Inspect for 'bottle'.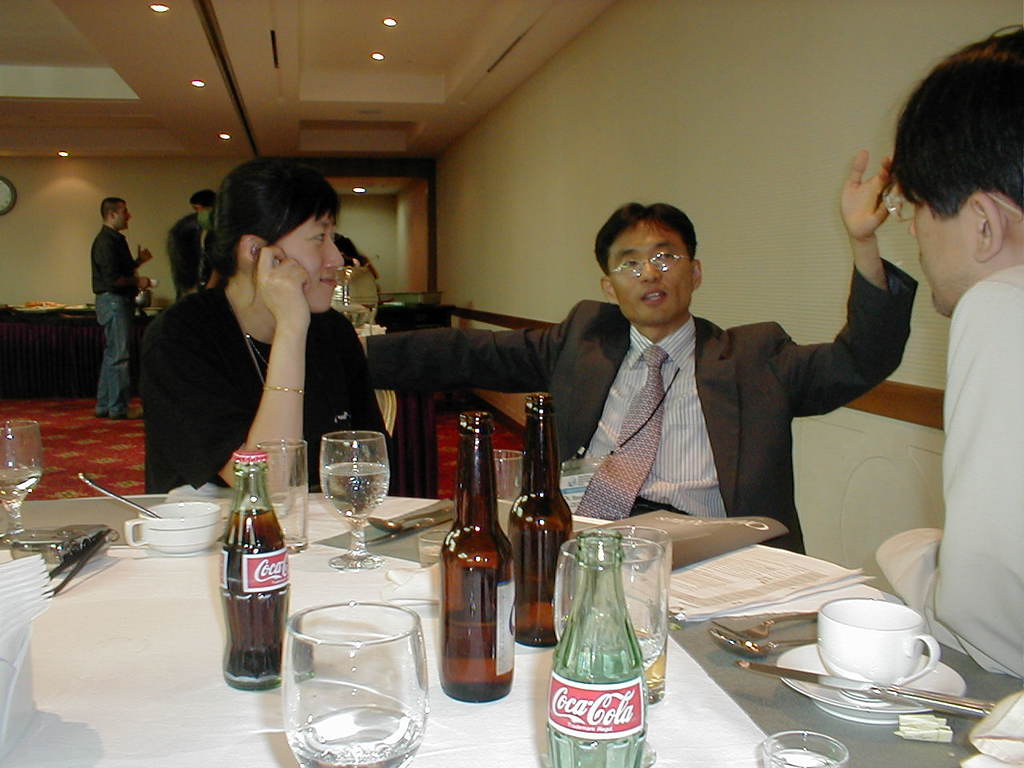
Inspection: {"left": 538, "top": 518, "right": 644, "bottom": 767}.
